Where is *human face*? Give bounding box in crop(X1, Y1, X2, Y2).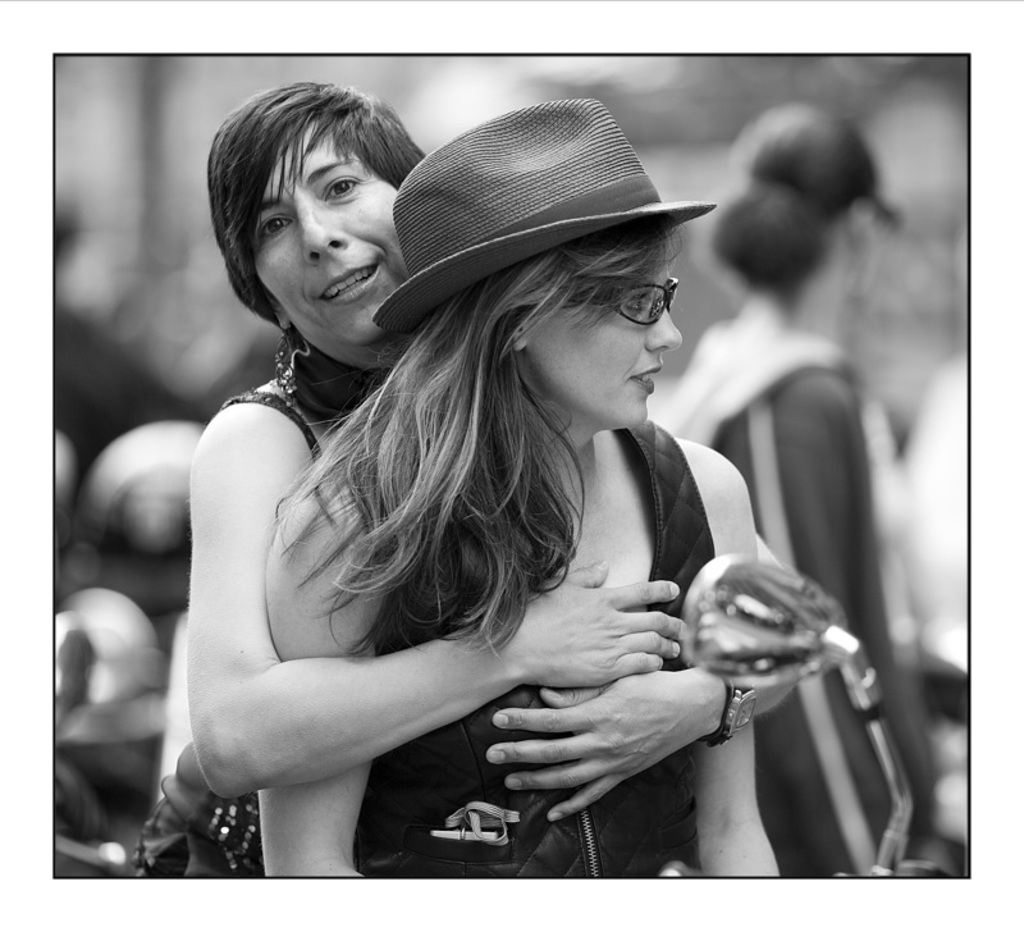
crop(252, 116, 410, 365).
